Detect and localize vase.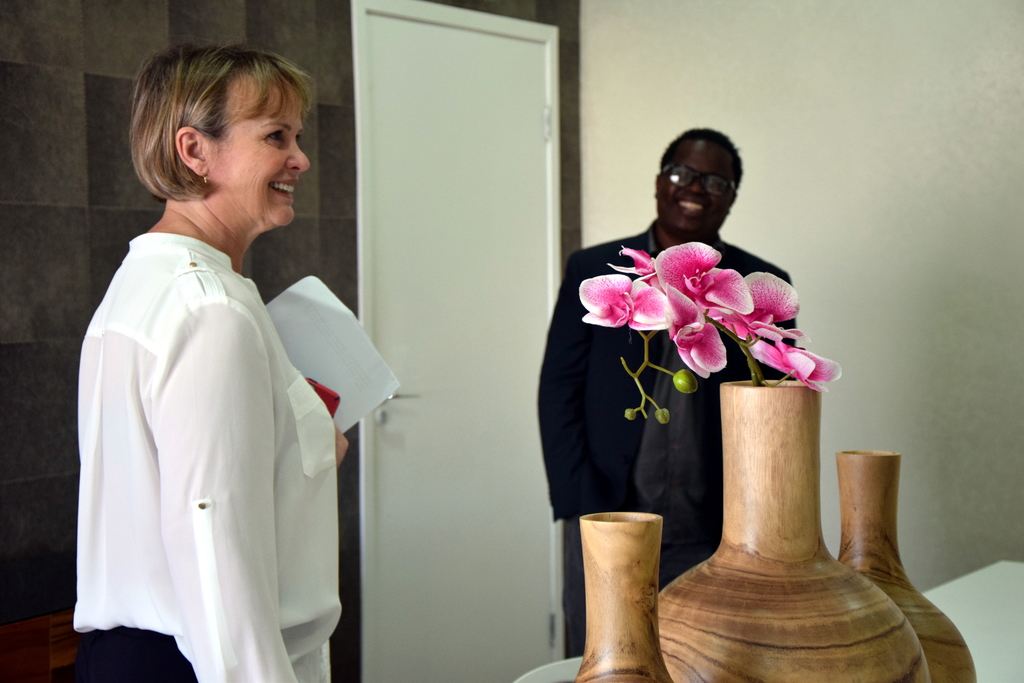
Localized at (x1=656, y1=377, x2=931, y2=682).
